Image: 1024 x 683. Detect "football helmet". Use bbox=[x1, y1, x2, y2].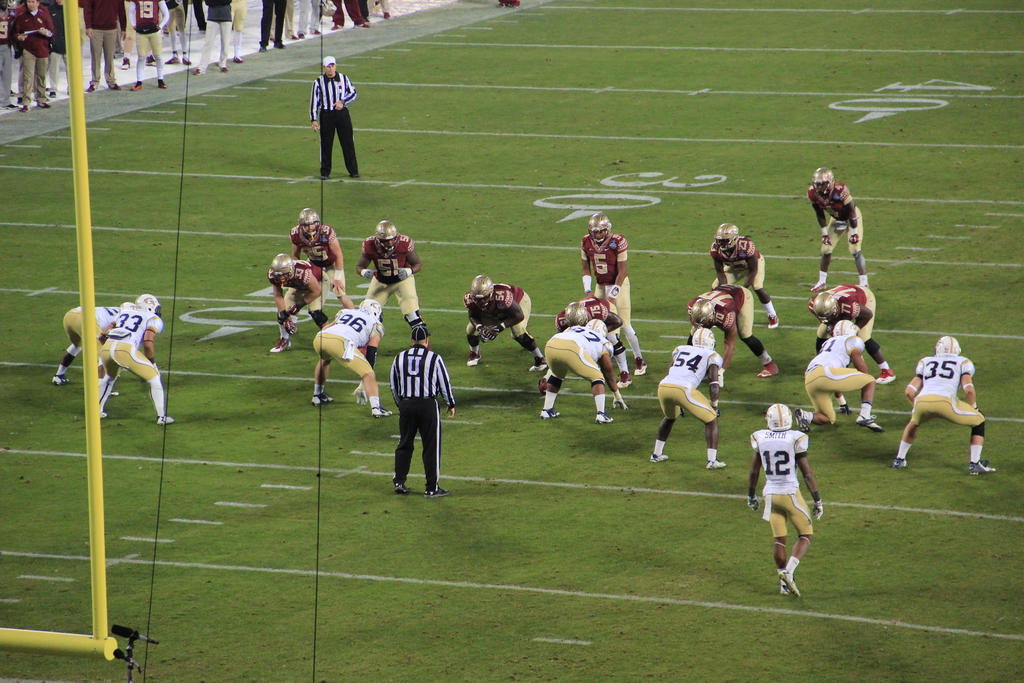
bbox=[470, 276, 493, 309].
